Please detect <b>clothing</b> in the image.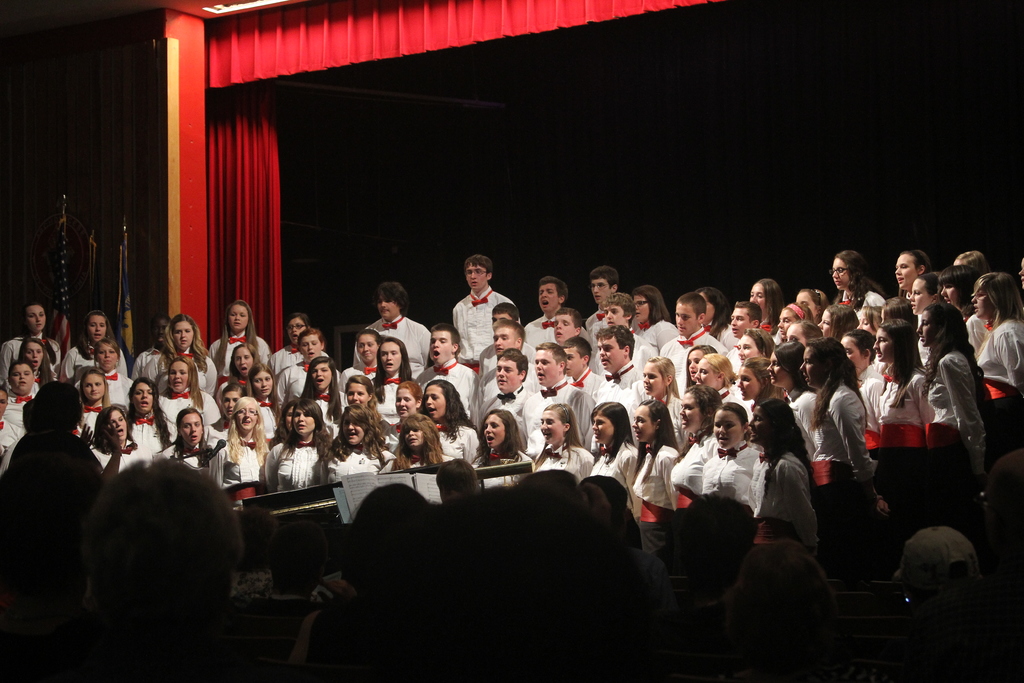
(x1=851, y1=360, x2=883, y2=409).
